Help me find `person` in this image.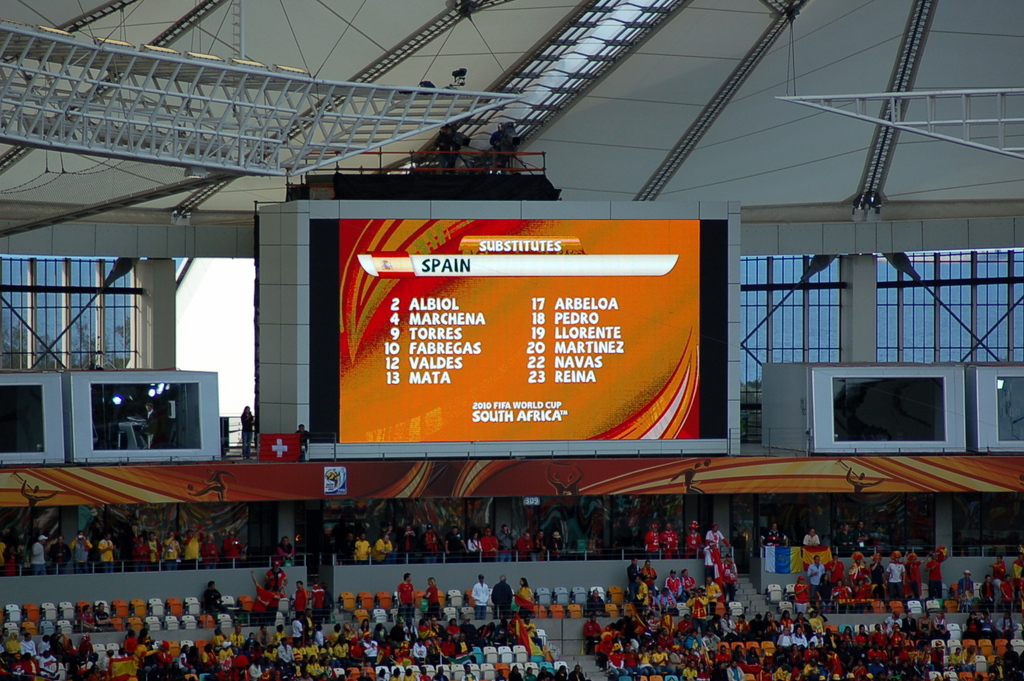
Found it: (x1=488, y1=575, x2=511, y2=619).
